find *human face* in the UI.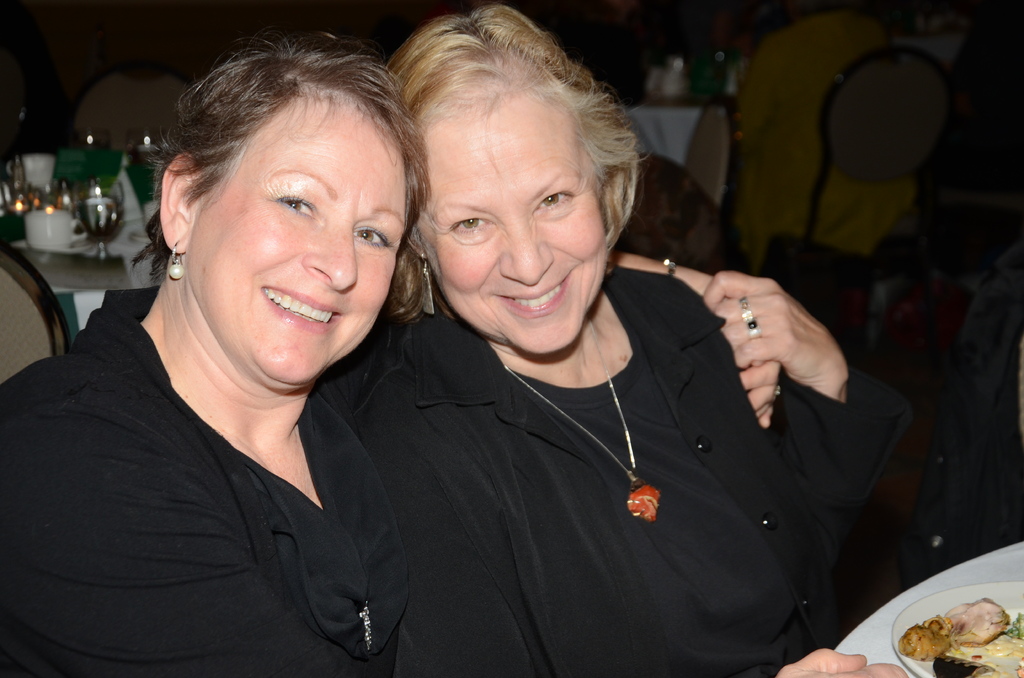
UI element at detection(417, 95, 596, 353).
